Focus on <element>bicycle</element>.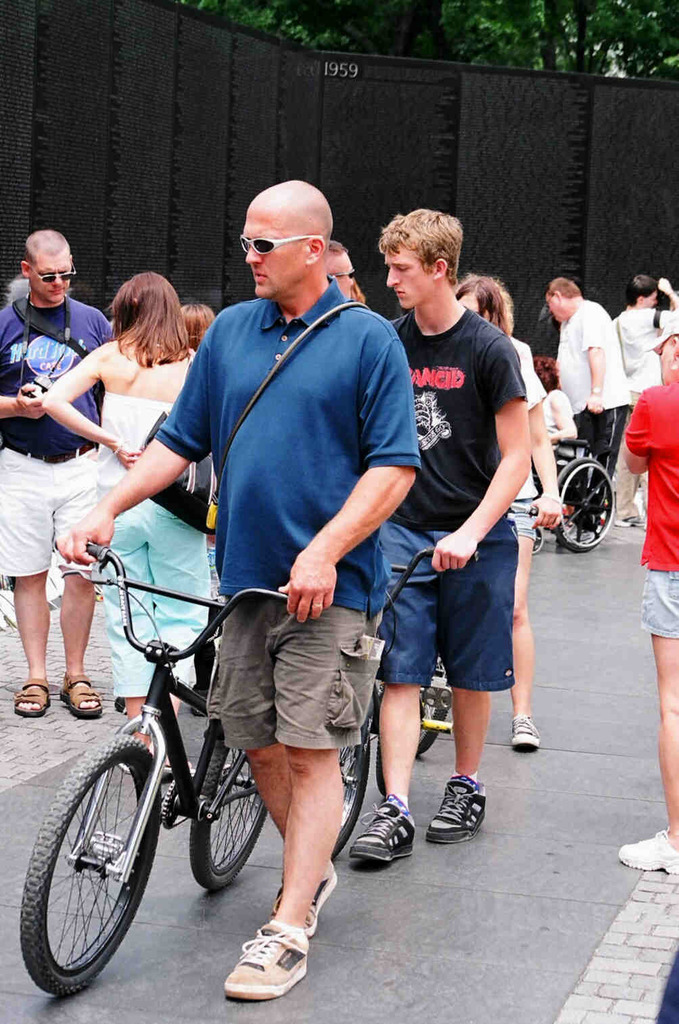
Focused at [x1=415, y1=503, x2=553, y2=758].
